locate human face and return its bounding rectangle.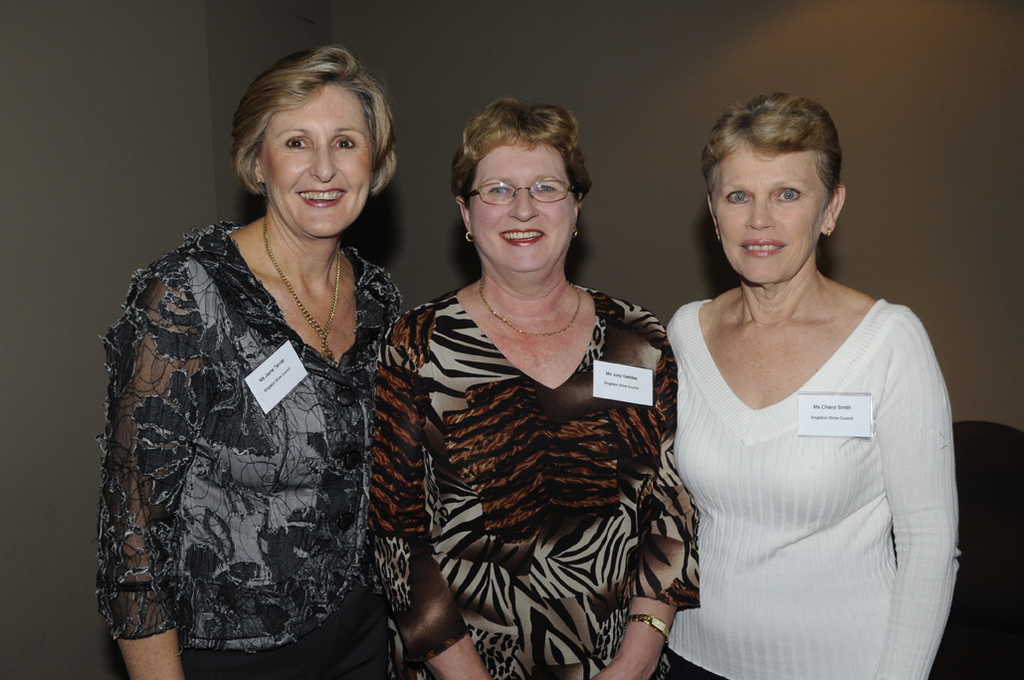
710, 149, 825, 280.
